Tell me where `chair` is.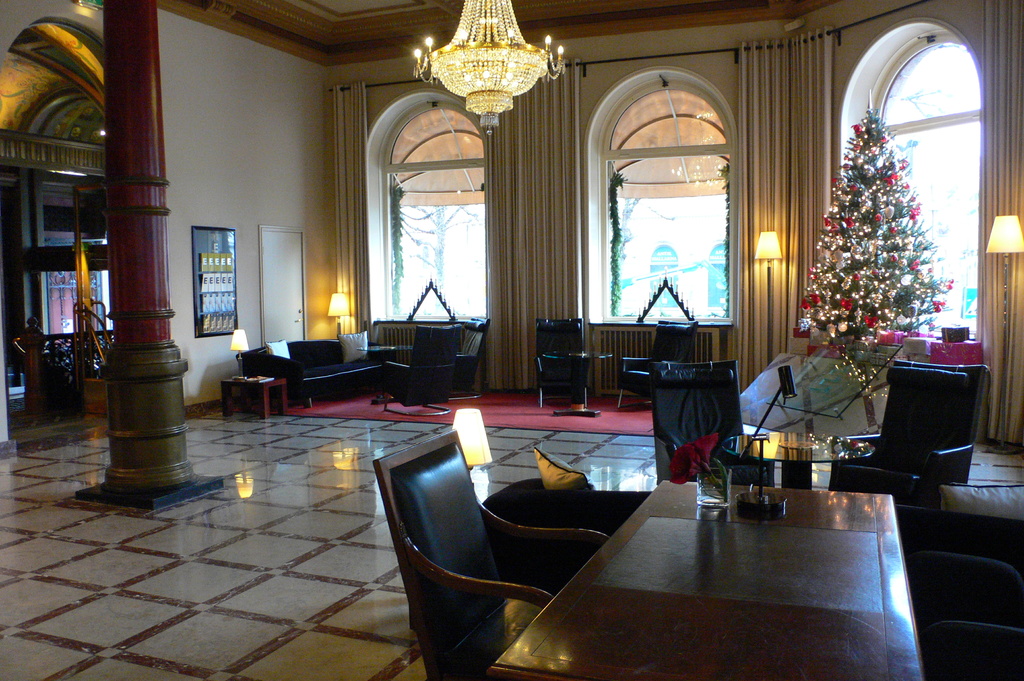
`chair` is at left=529, top=314, right=589, bottom=416.
